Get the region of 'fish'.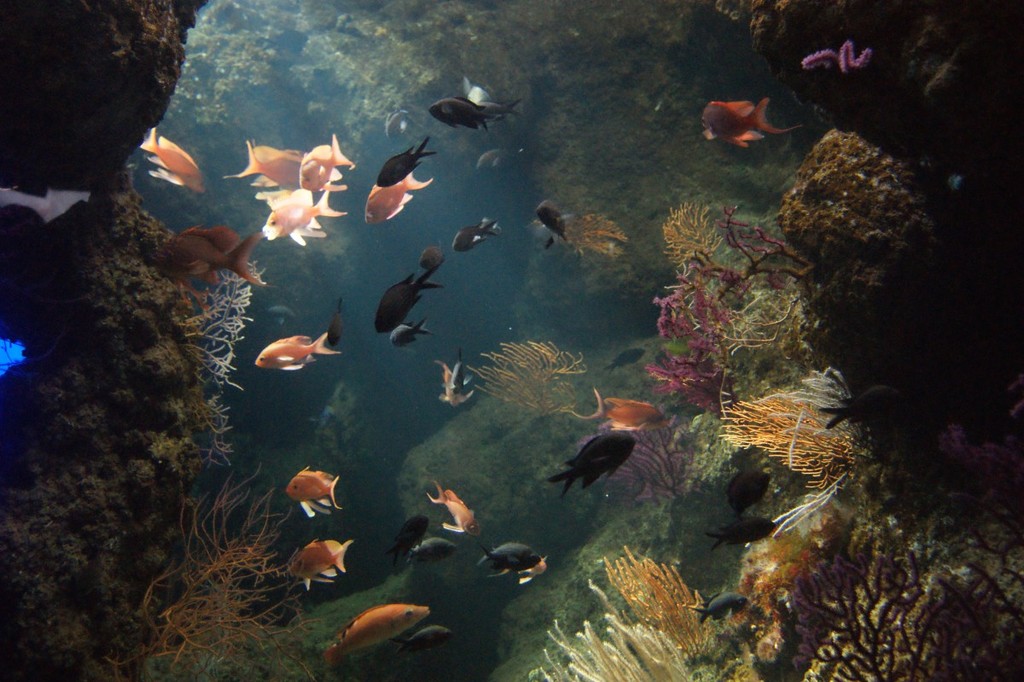
bbox(428, 95, 486, 133).
